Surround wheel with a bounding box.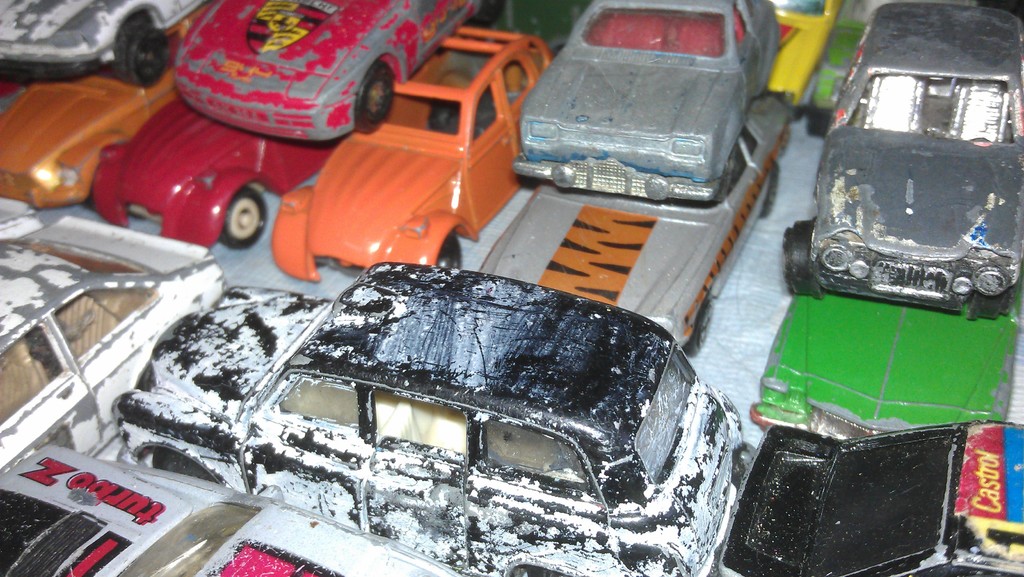
<region>680, 292, 721, 357</region>.
